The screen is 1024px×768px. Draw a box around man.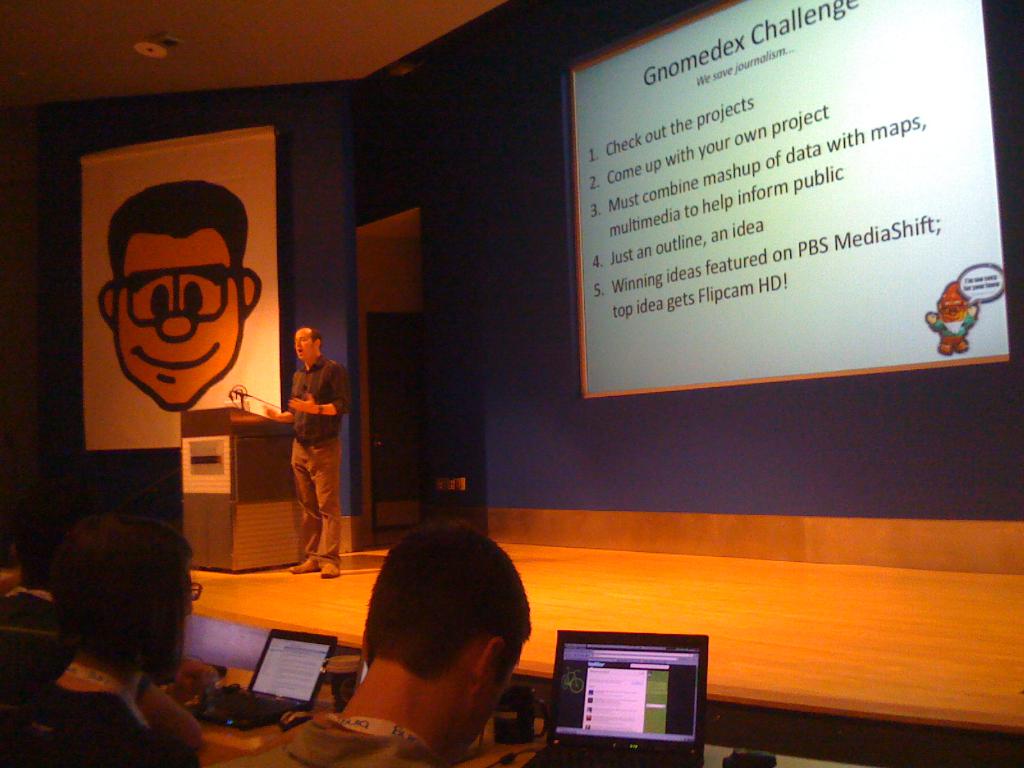
crop(0, 515, 206, 767).
